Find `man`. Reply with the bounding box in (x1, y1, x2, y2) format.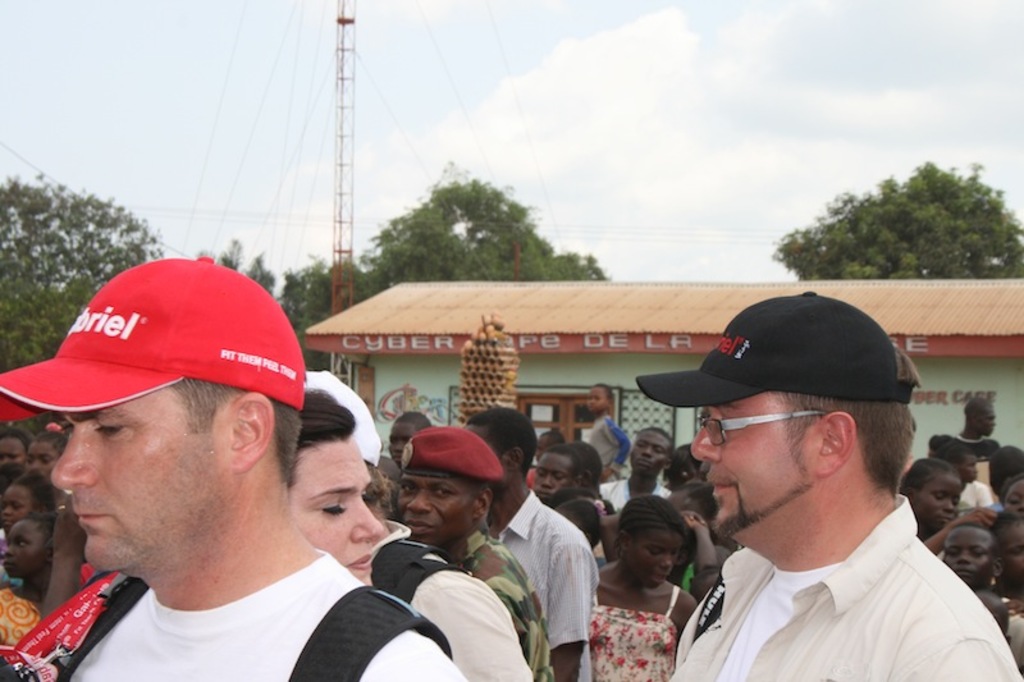
(605, 296, 997, 670).
